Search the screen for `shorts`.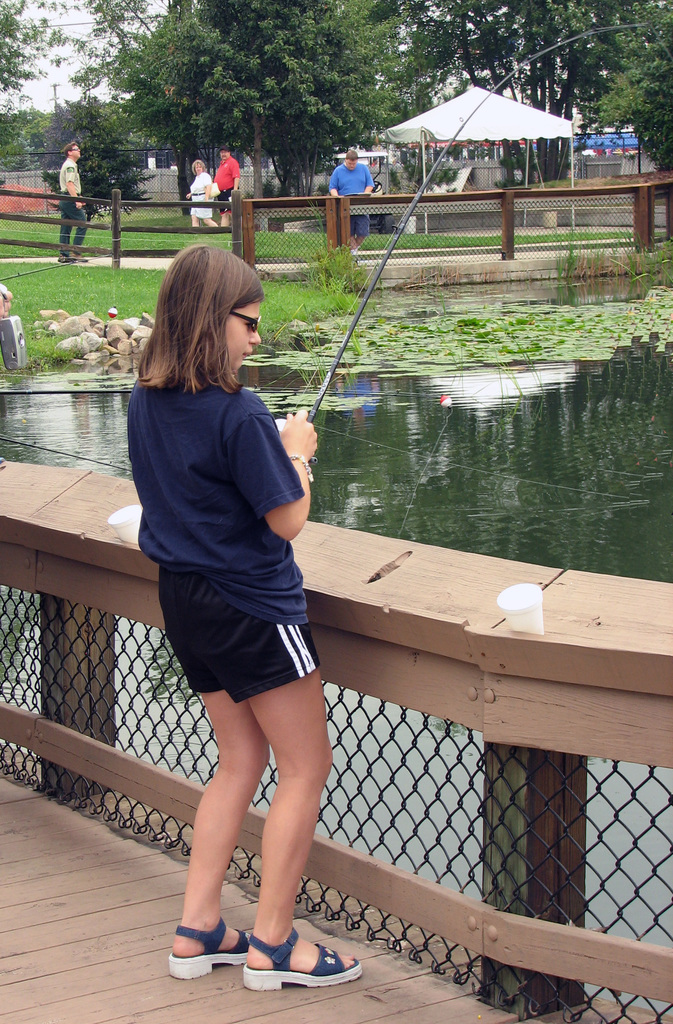
Found at bbox(217, 182, 229, 211).
